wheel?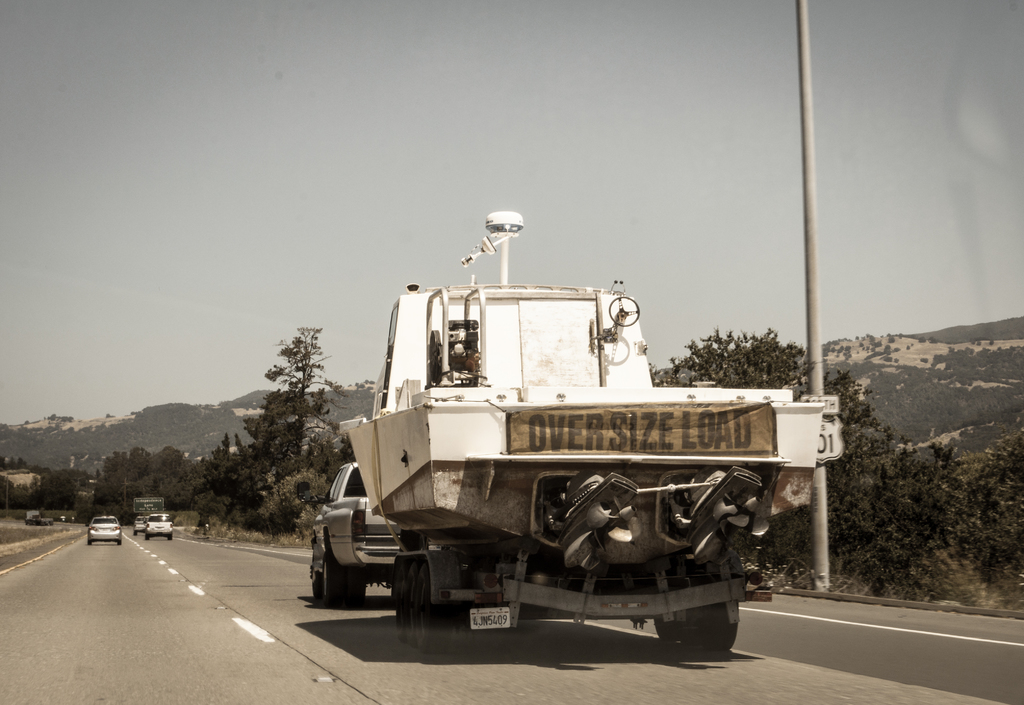
bbox(143, 535, 148, 540)
